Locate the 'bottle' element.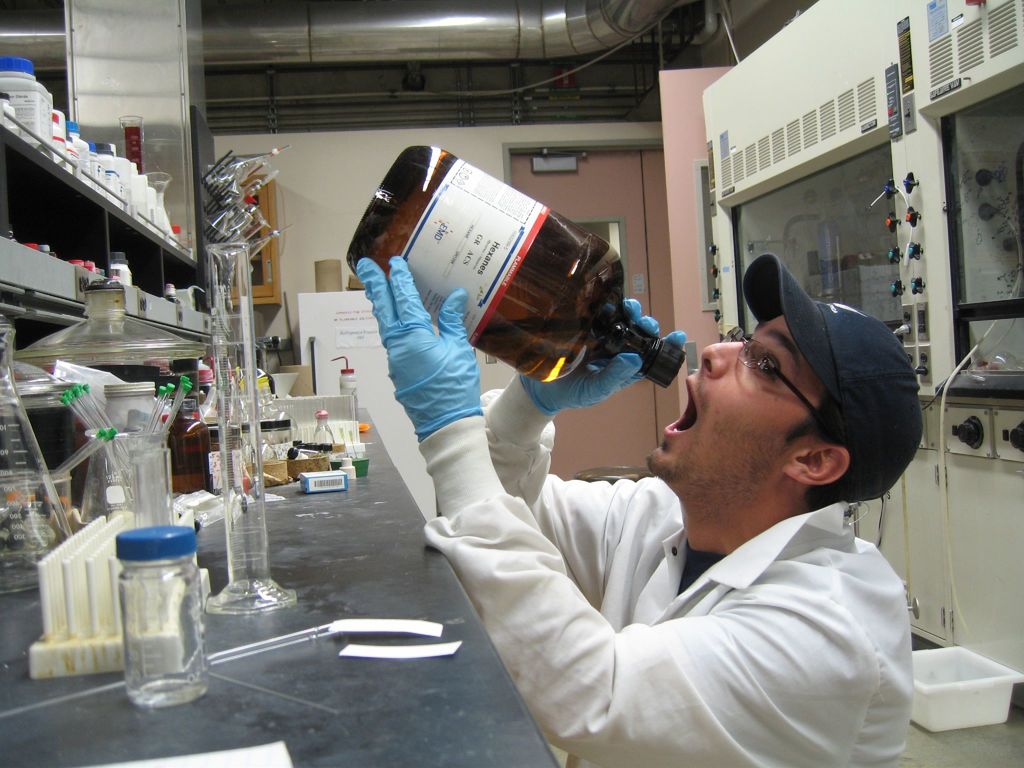
Element bbox: (343,146,687,394).
